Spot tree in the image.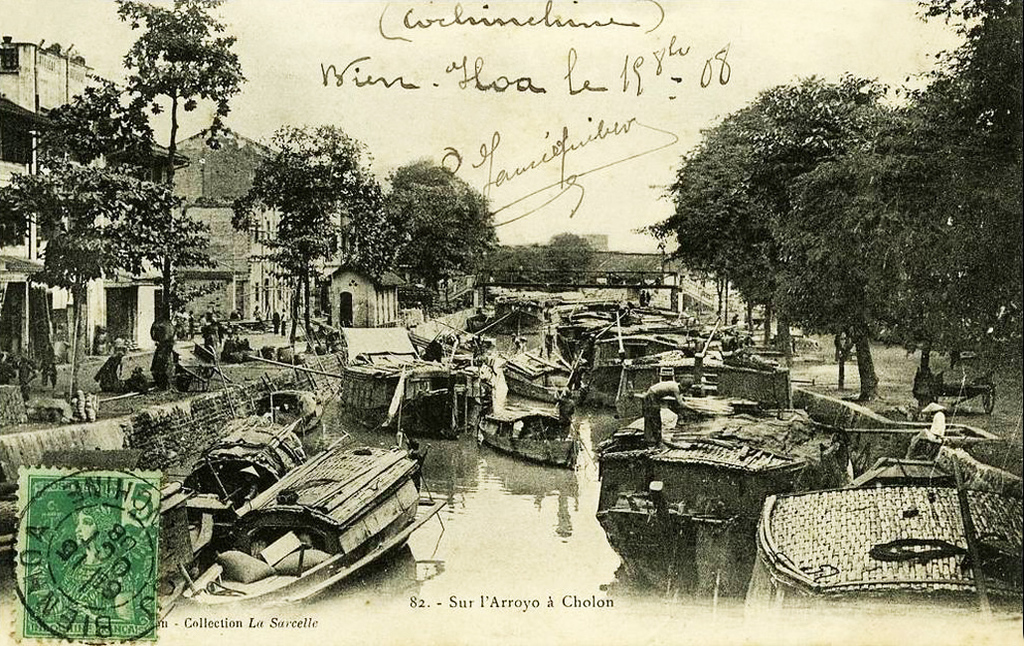
tree found at pyautogui.locateOnScreen(545, 253, 574, 290).
